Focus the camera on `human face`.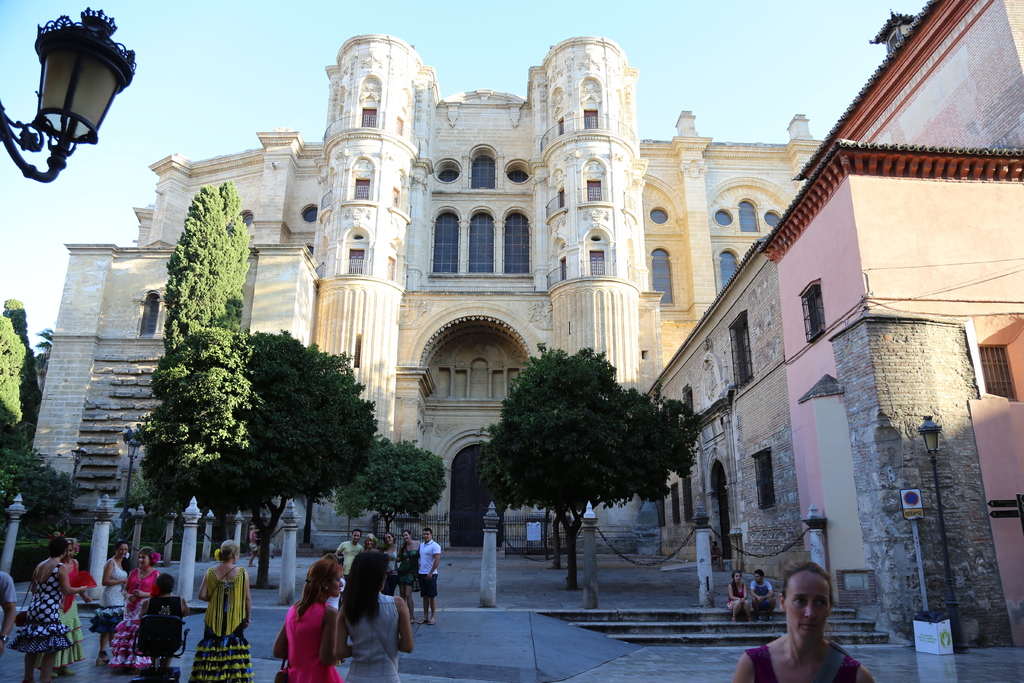
Focus region: Rect(136, 545, 152, 567).
